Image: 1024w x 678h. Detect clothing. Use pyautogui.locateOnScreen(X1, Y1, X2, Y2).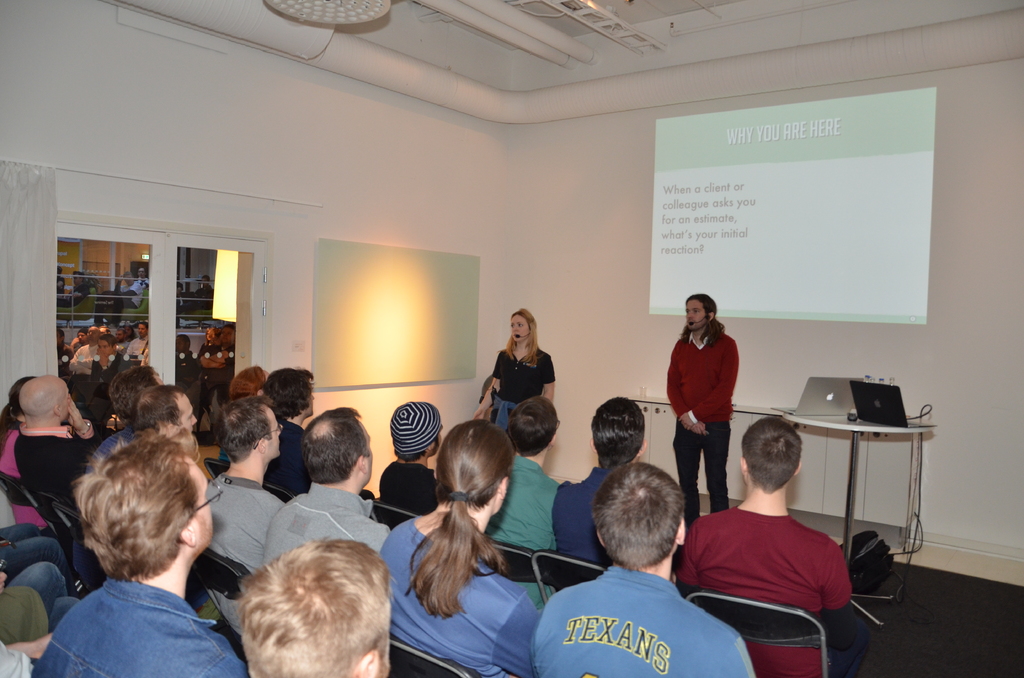
pyautogui.locateOnScreen(72, 342, 101, 380).
